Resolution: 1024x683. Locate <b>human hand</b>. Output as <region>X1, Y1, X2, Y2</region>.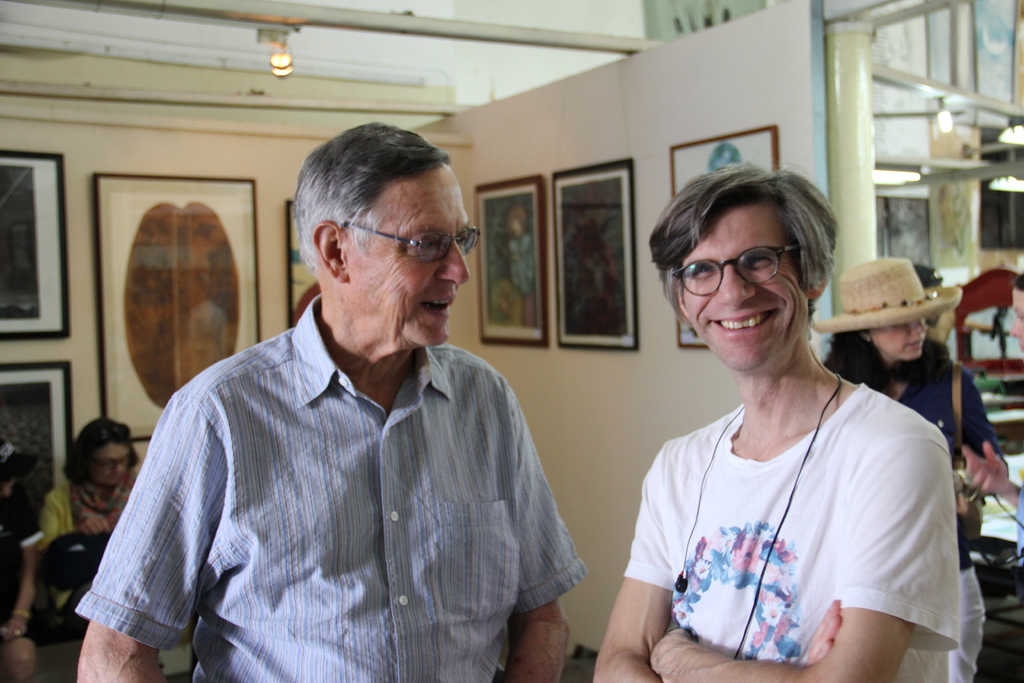
<region>647, 624, 691, 682</region>.
